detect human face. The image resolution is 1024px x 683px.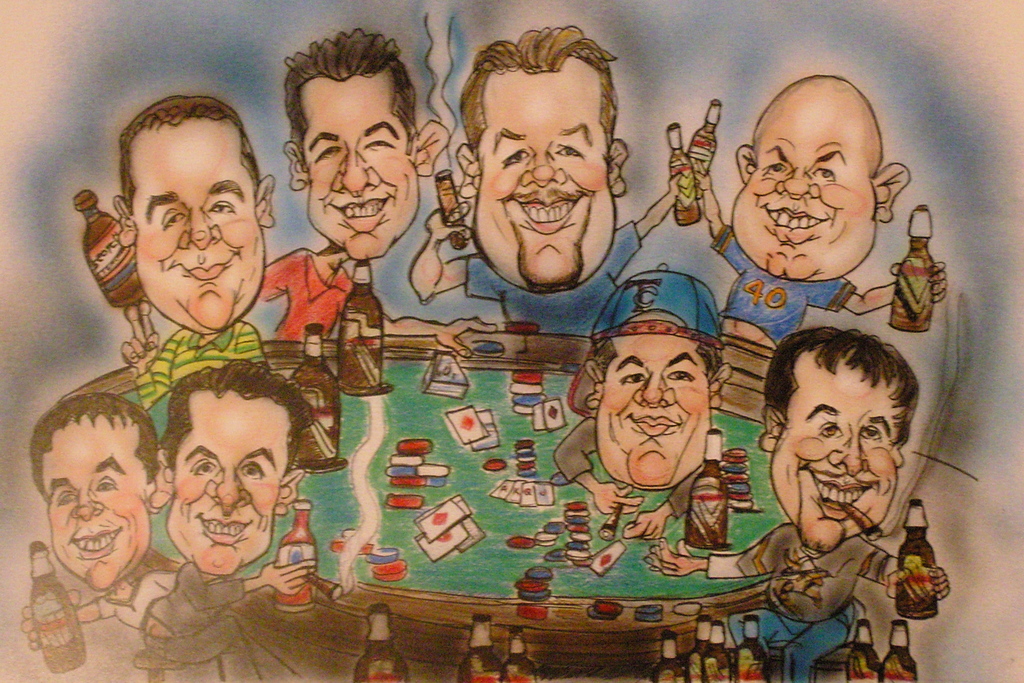
bbox=(35, 409, 150, 598).
